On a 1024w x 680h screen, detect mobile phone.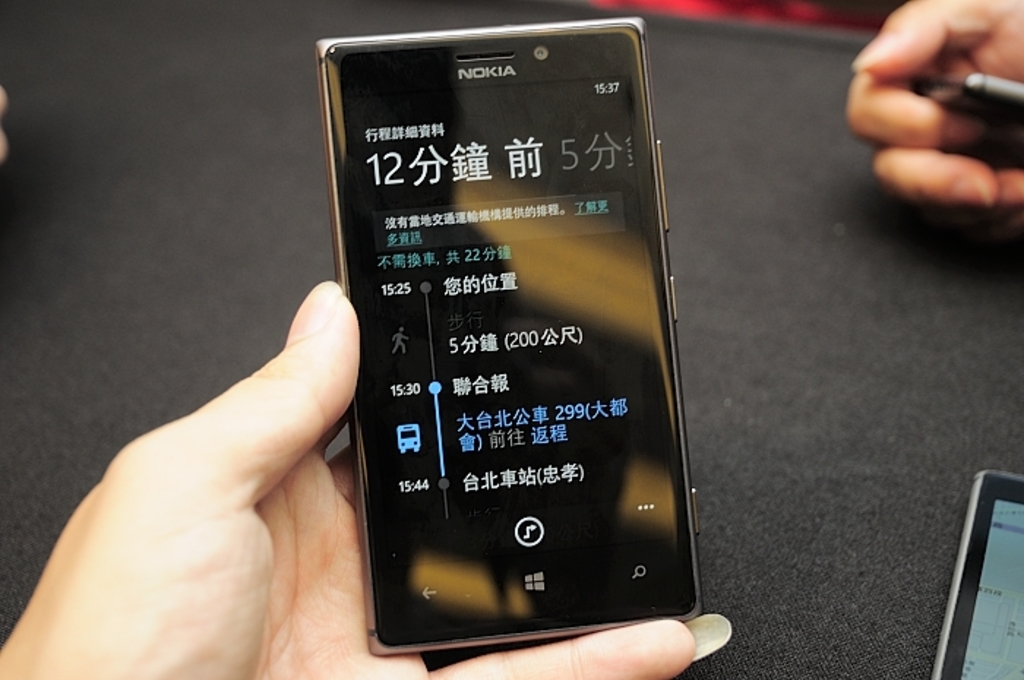
925, 468, 1023, 679.
